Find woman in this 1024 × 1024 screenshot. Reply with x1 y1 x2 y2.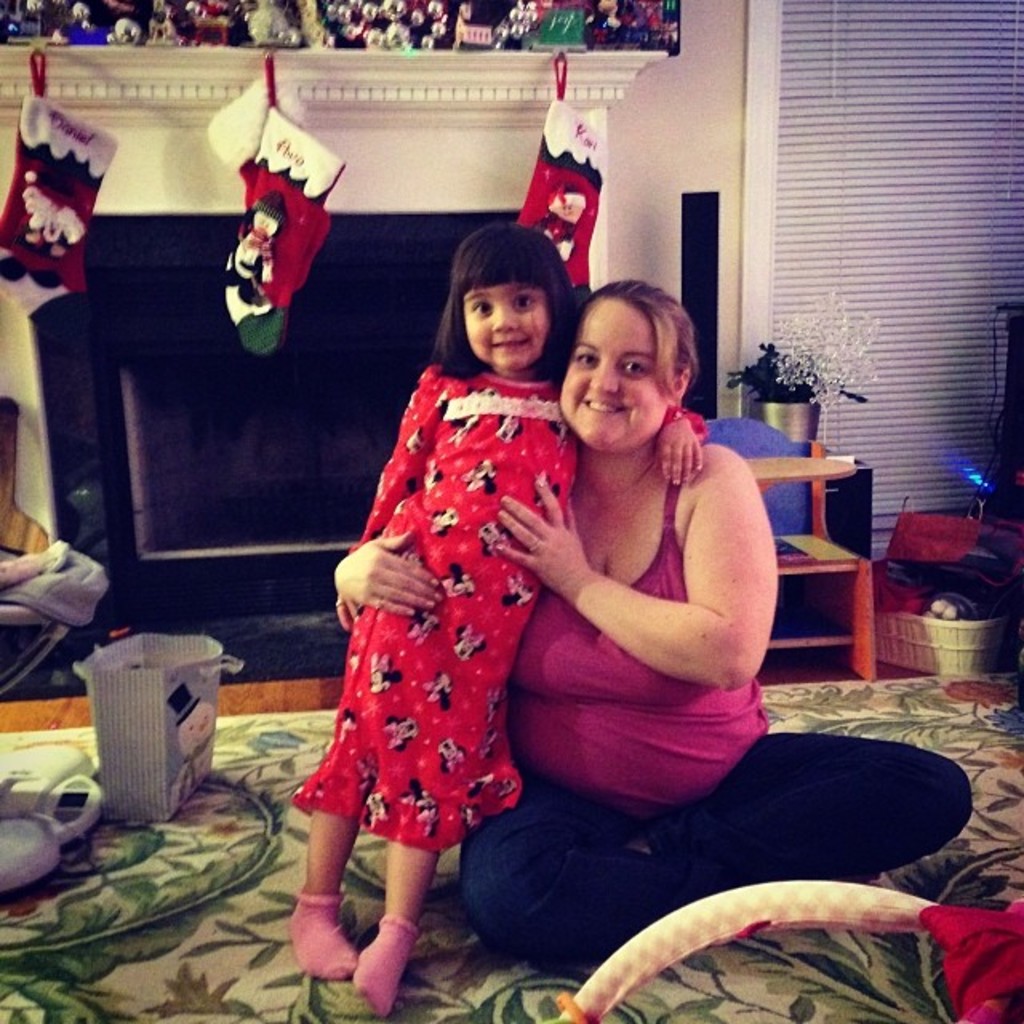
330 277 974 963.
